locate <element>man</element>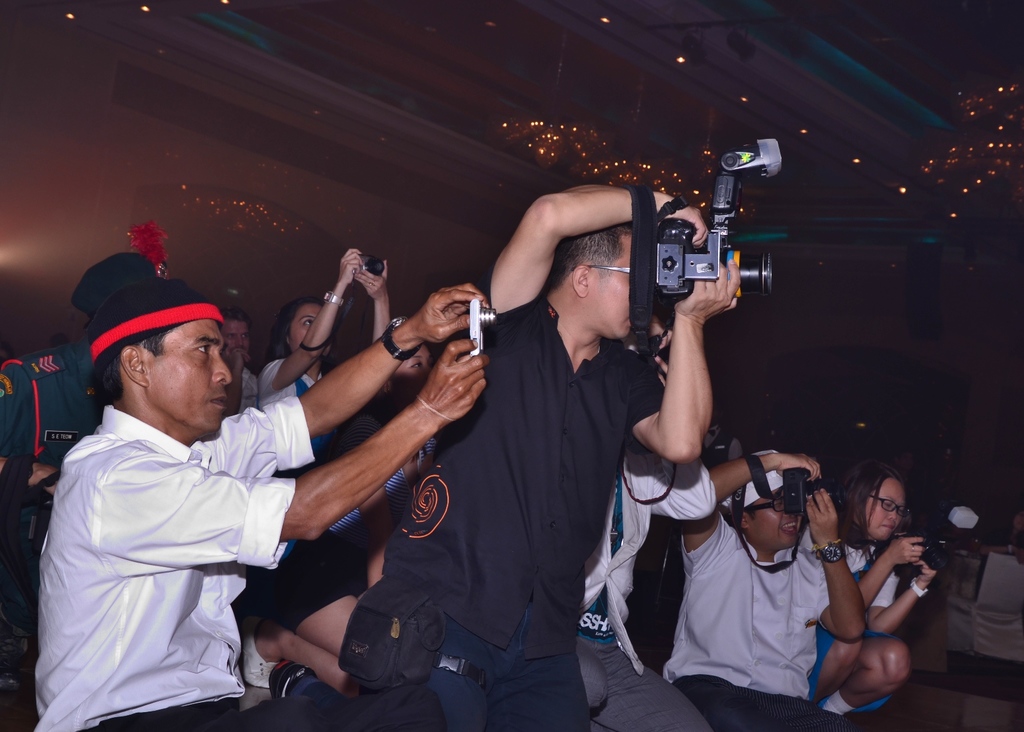
Rect(655, 440, 879, 731)
